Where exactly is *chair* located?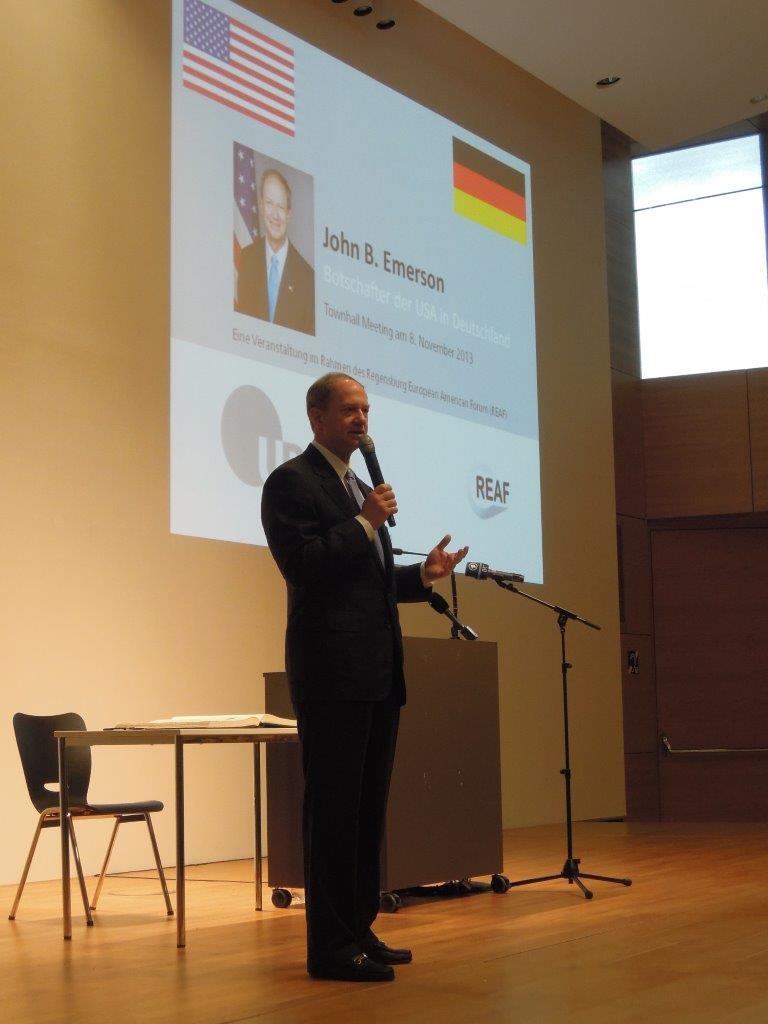
Its bounding box is <box>19,688,216,938</box>.
